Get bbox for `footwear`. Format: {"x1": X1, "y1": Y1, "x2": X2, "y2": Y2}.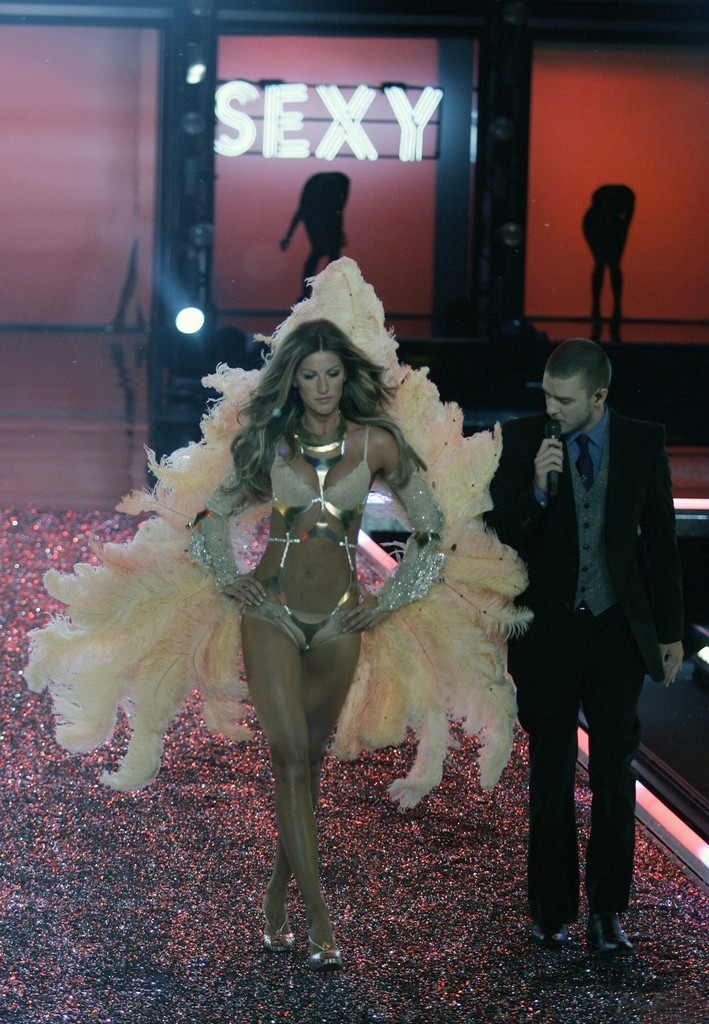
{"x1": 530, "y1": 919, "x2": 578, "y2": 949}.
